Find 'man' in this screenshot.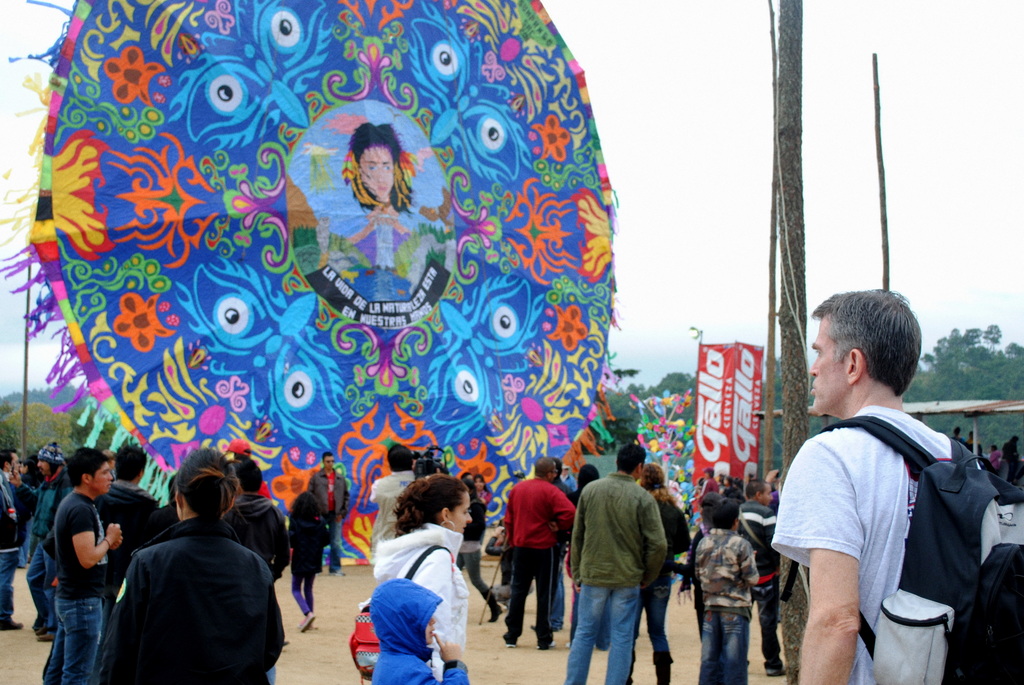
The bounding box for 'man' is l=564, t=443, r=669, b=684.
